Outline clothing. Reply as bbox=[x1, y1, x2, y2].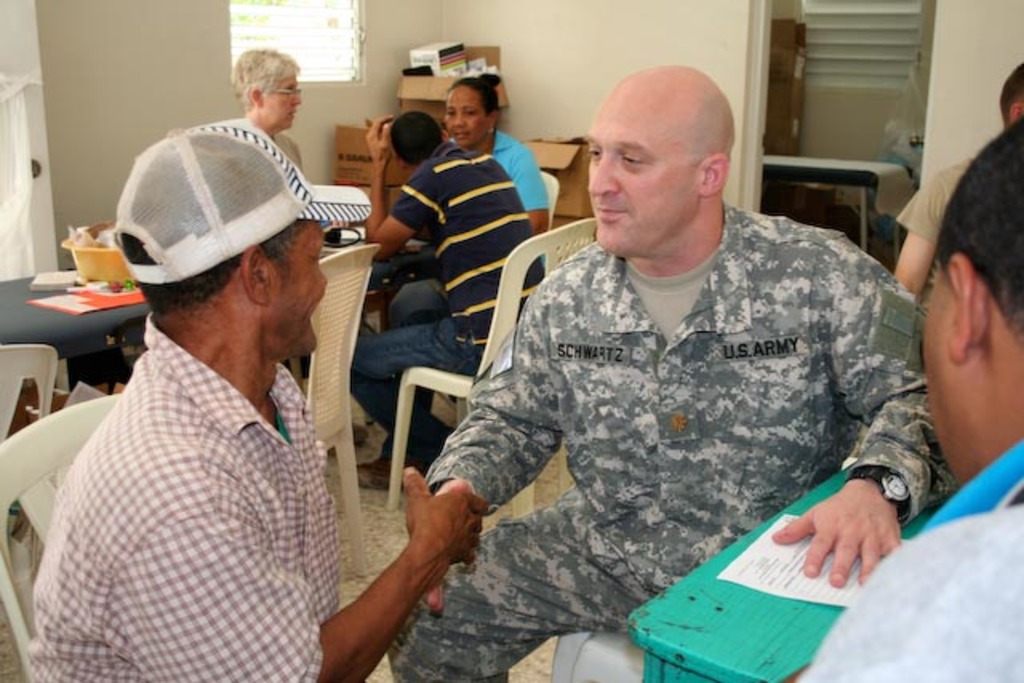
bbox=[794, 448, 1022, 681].
